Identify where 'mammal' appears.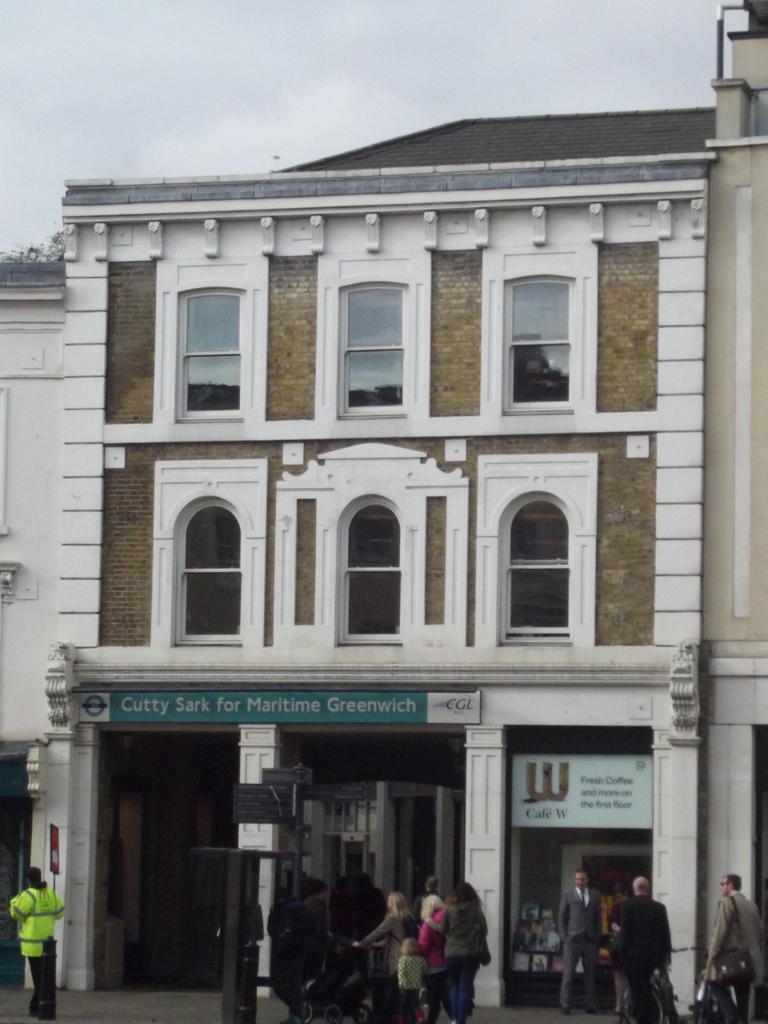
Appears at {"left": 10, "top": 865, "right": 67, "bottom": 1015}.
